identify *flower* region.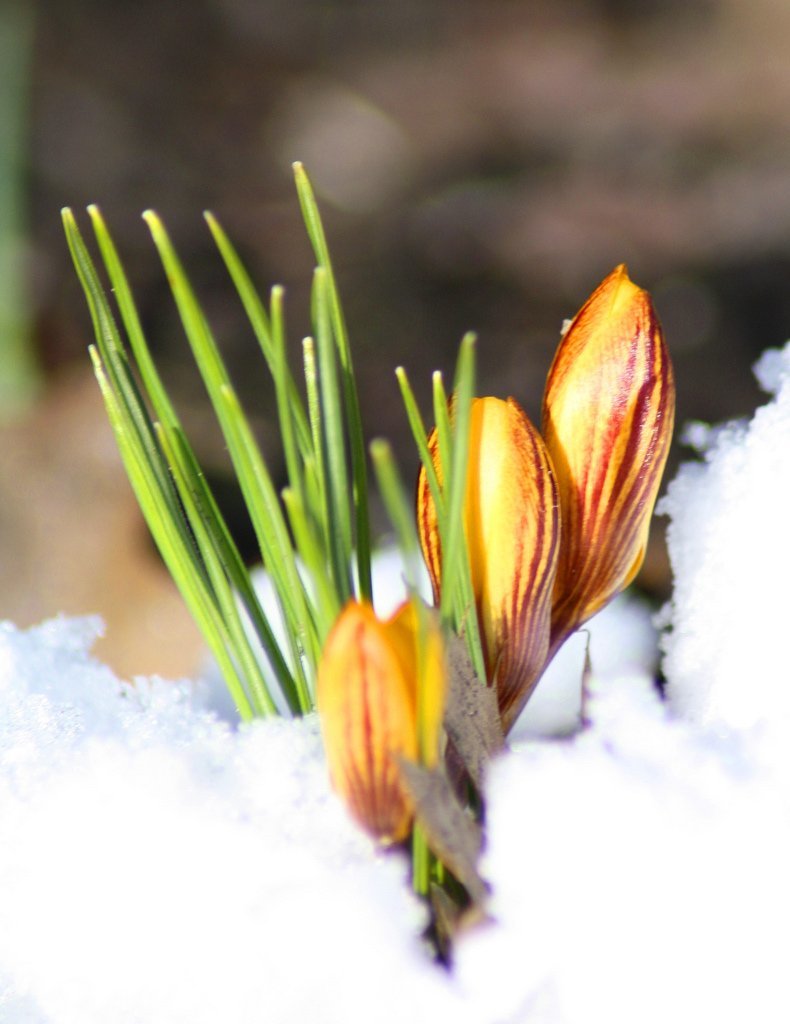
Region: <region>307, 290, 679, 882</region>.
